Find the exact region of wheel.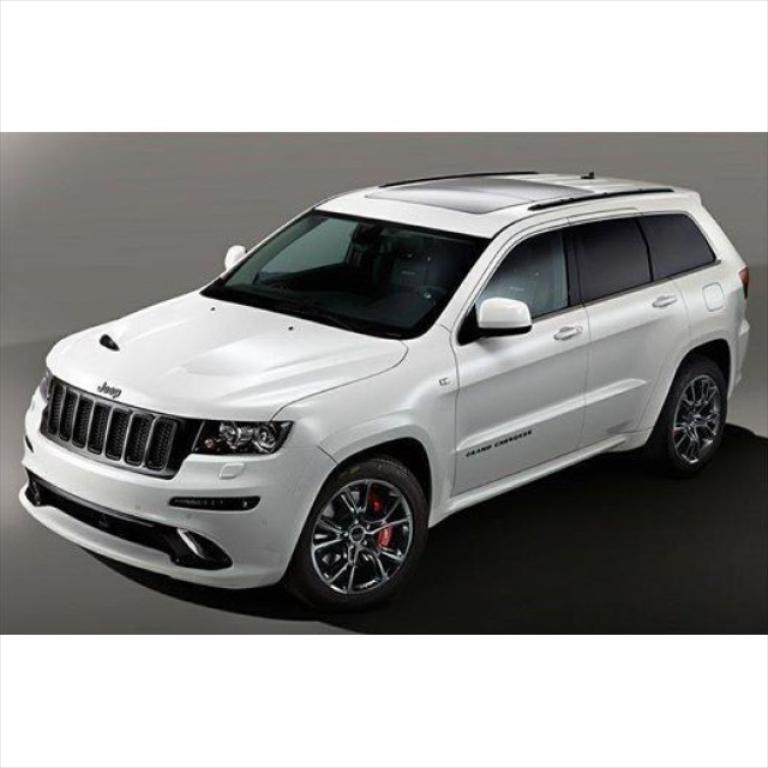
Exact region: {"left": 294, "top": 458, "right": 425, "bottom": 600}.
